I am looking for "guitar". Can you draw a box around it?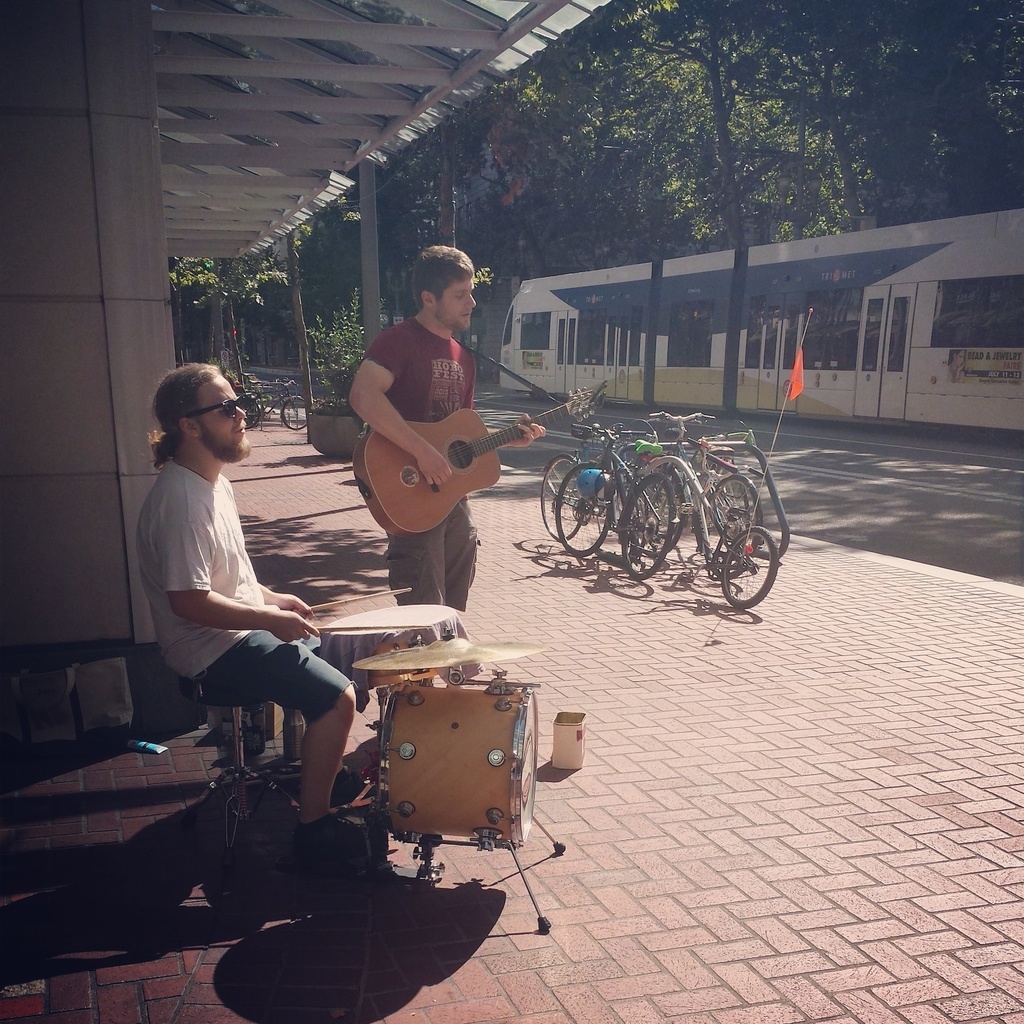
Sure, the bounding box is [left=359, top=385, right=605, bottom=533].
